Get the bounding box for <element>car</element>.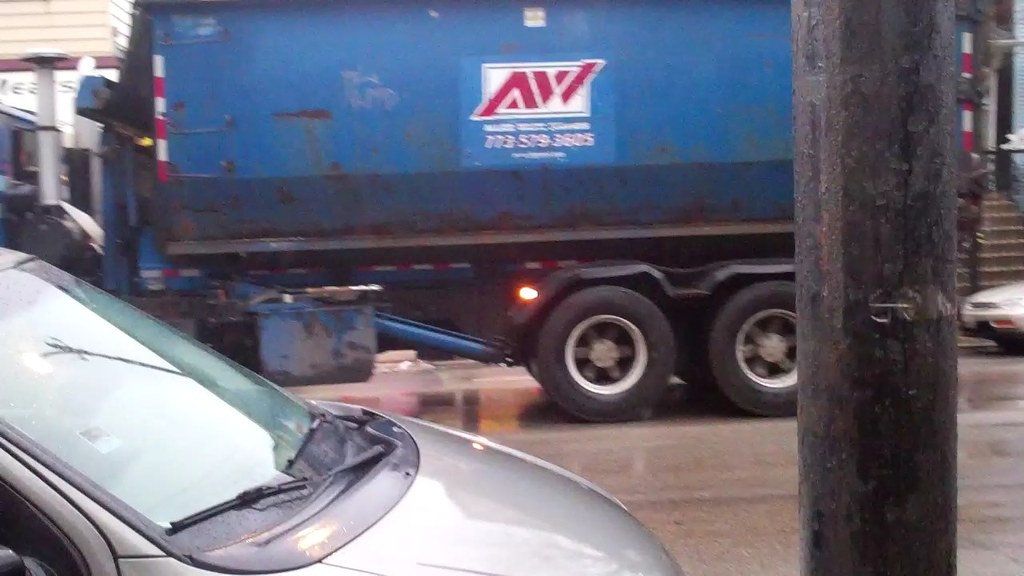
[0, 238, 684, 575].
